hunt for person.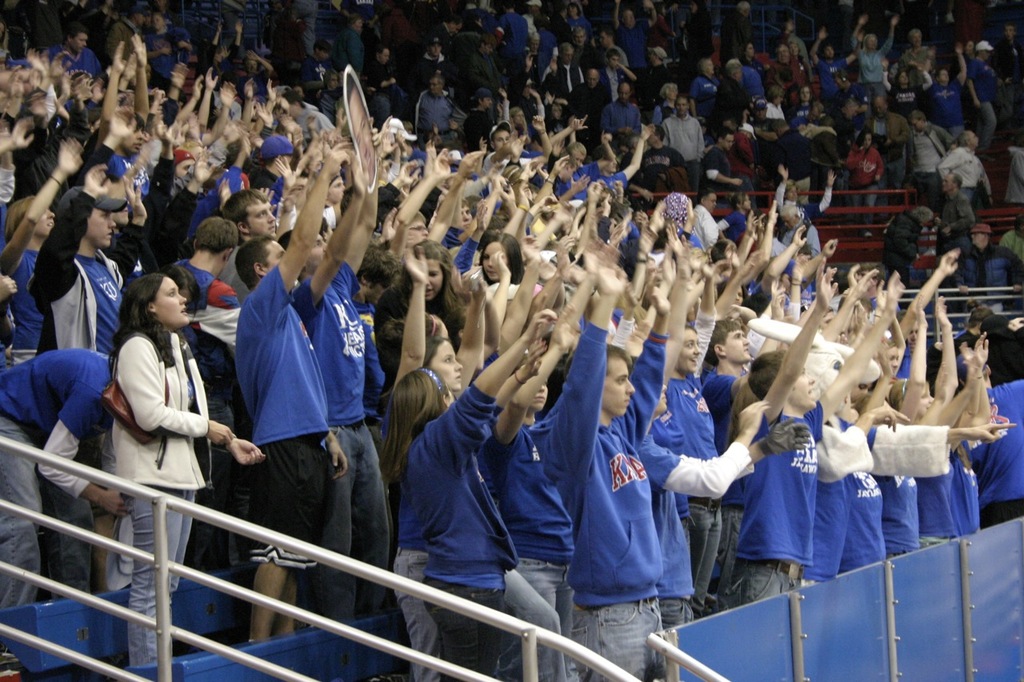
Hunted down at 951 223 1023 326.
